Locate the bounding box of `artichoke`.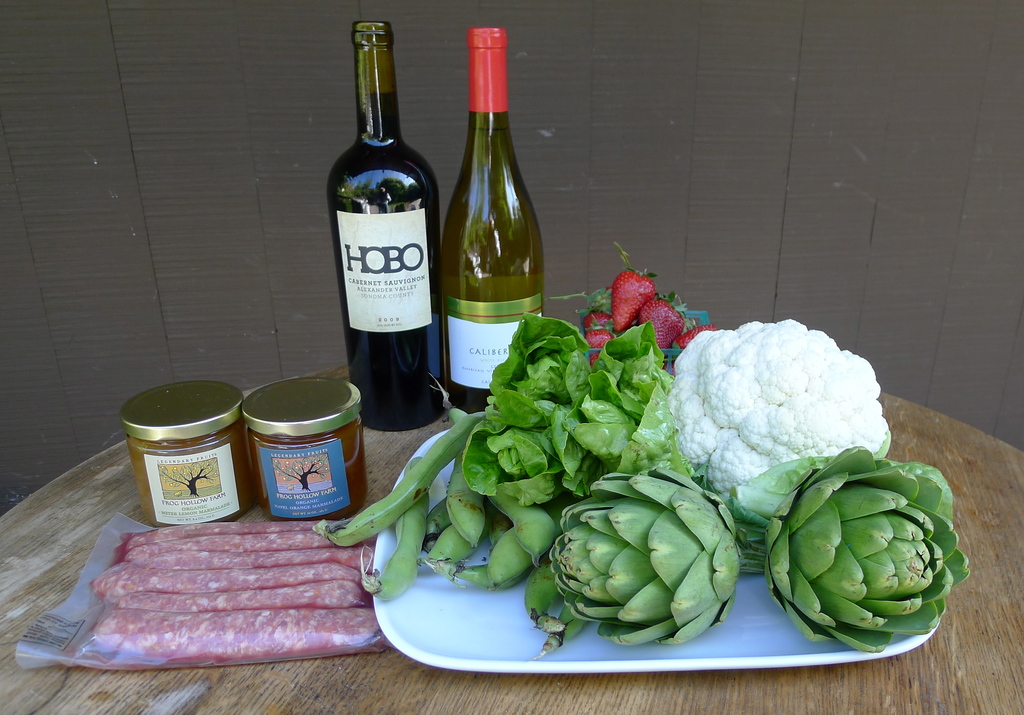
Bounding box: bbox=[547, 470, 741, 647].
